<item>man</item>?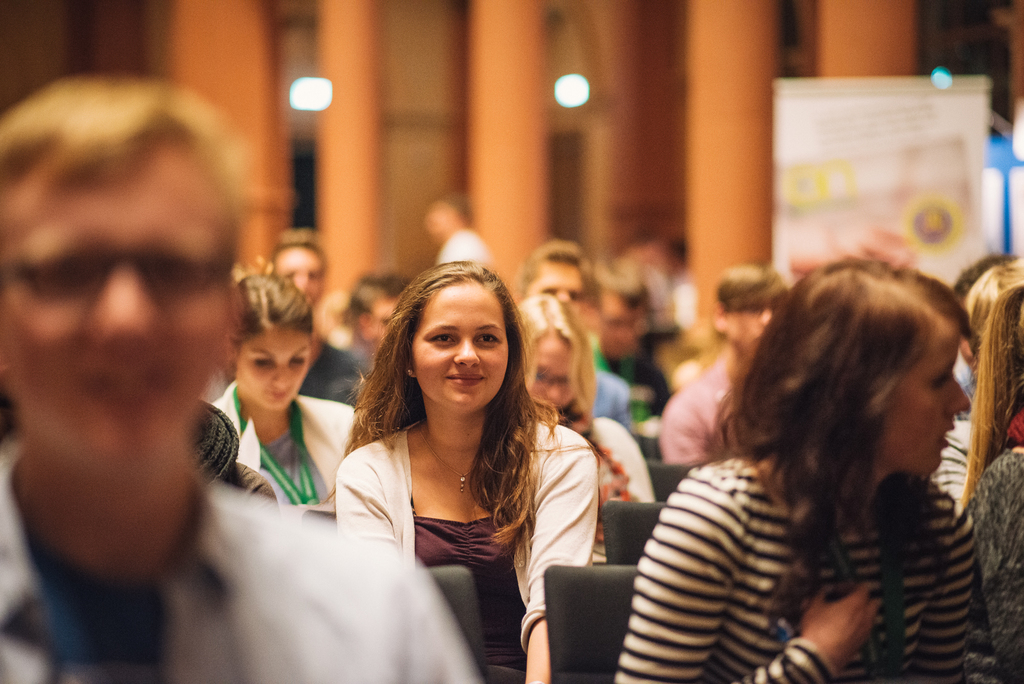
[348, 268, 420, 357]
